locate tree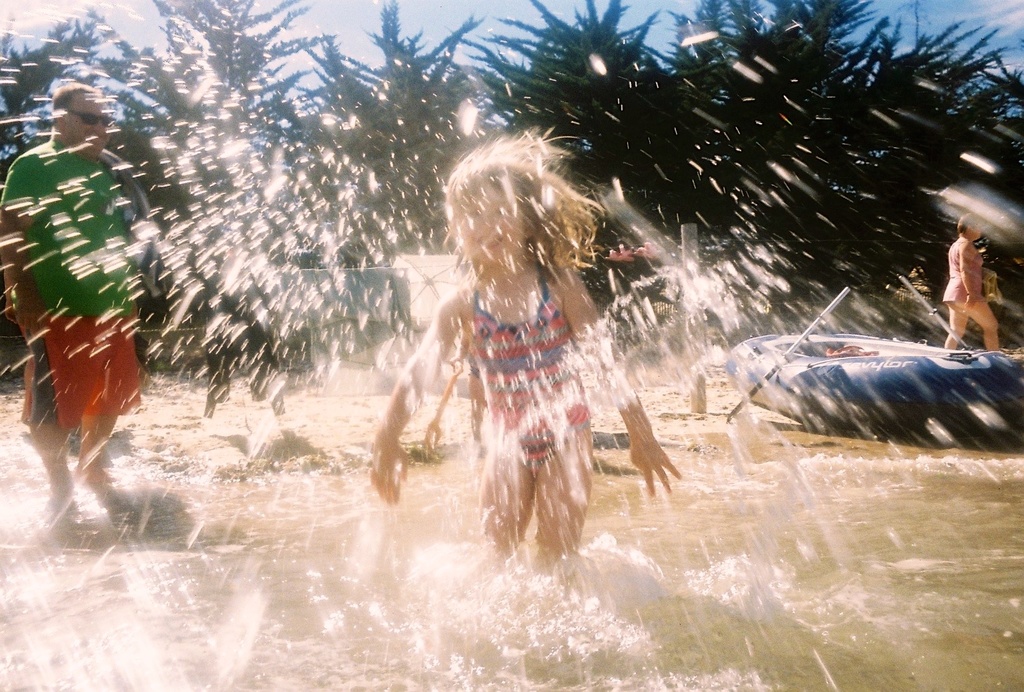
<region>780, 2, 1023, 295</region>
